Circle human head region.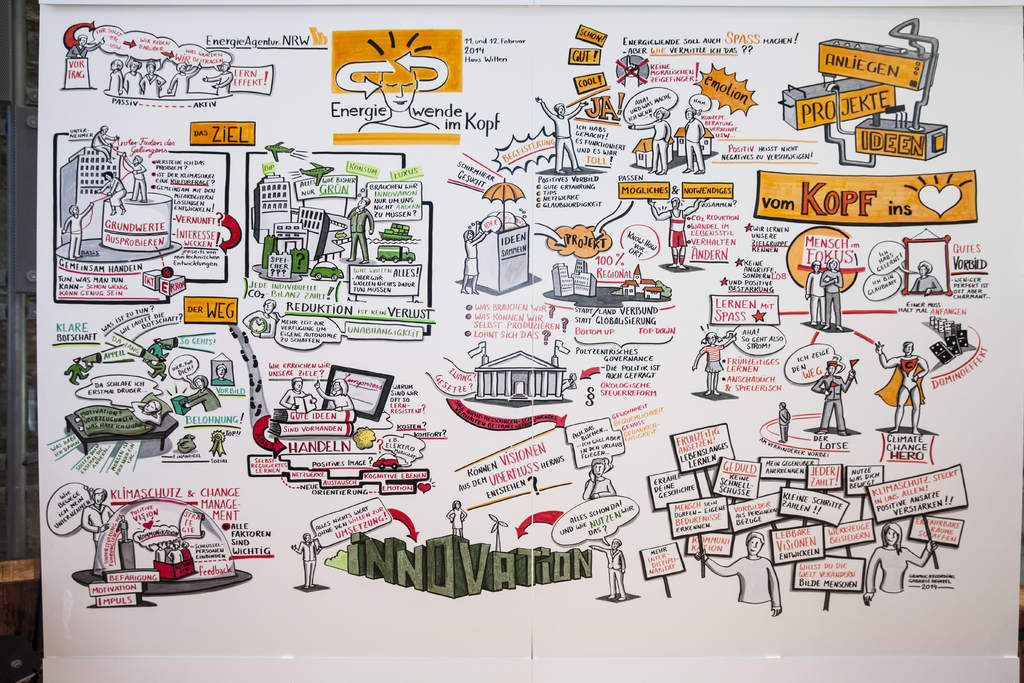
Region: x1=77 y1=31 x2=87 y2=49.
